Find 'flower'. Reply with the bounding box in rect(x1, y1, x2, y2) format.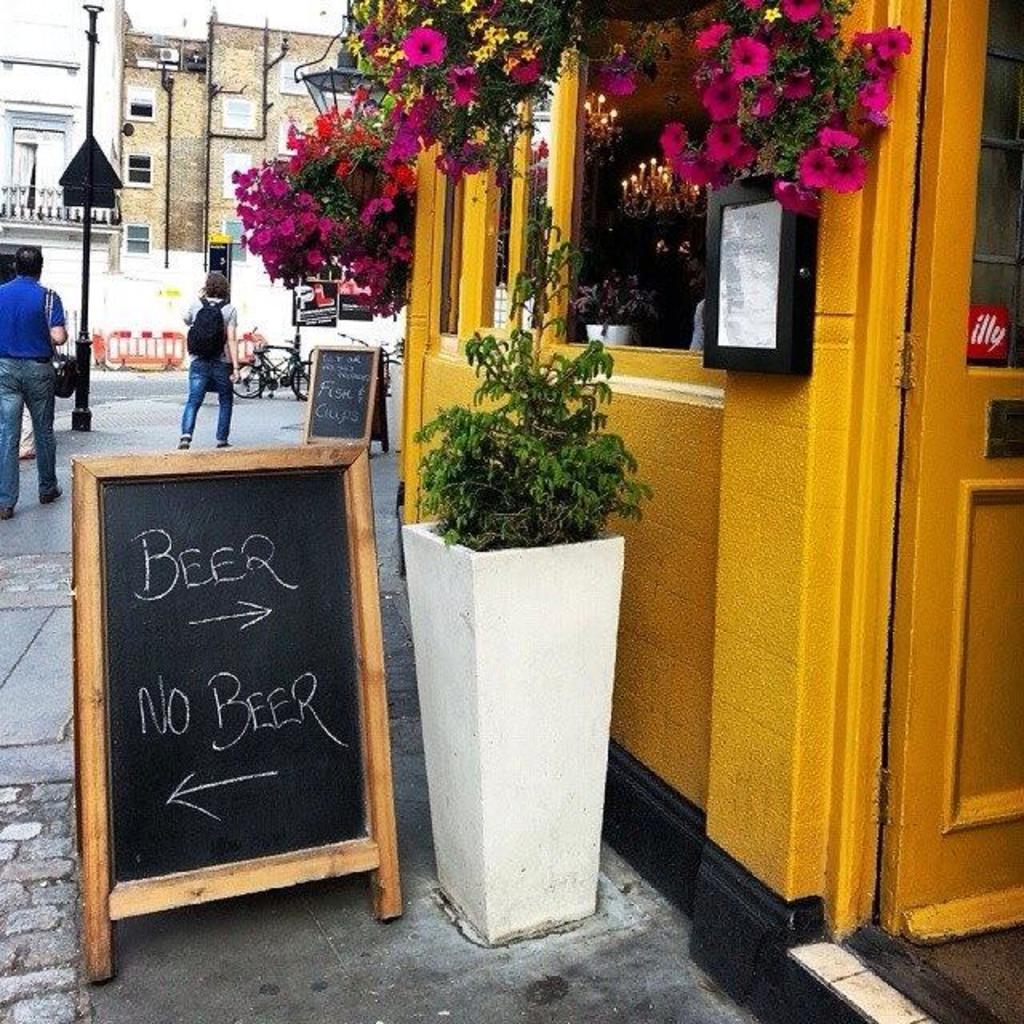
rect(802, 123, 861, 200).
